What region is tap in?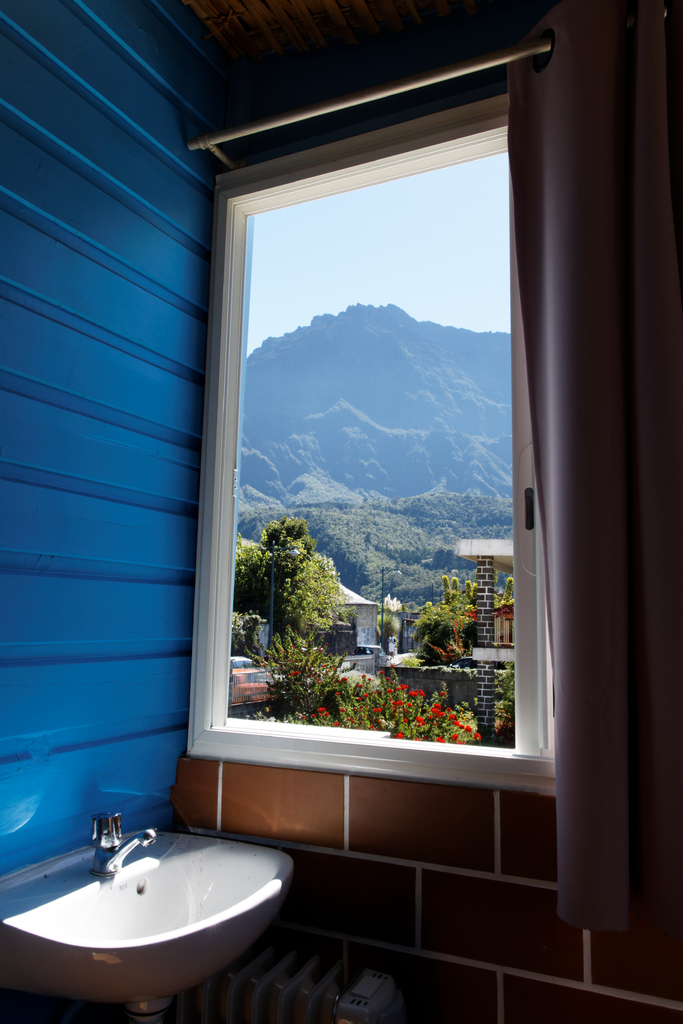
(87,812,158,885).
